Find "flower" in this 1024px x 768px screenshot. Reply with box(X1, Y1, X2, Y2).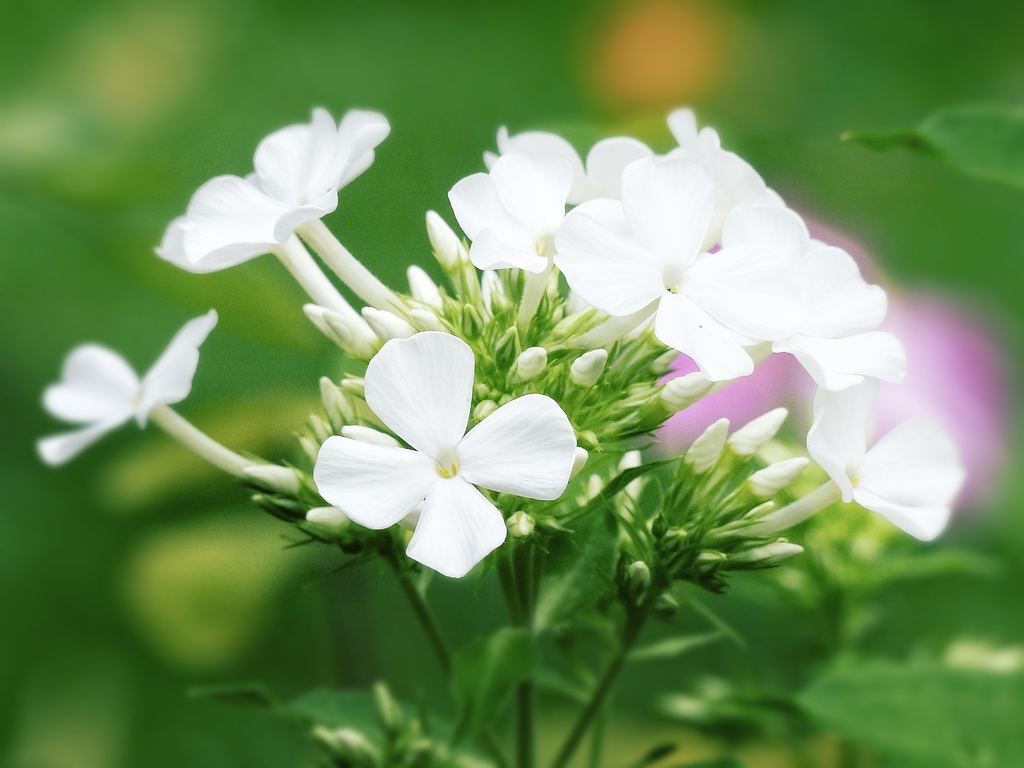
box(313, 337, 567, 583).
